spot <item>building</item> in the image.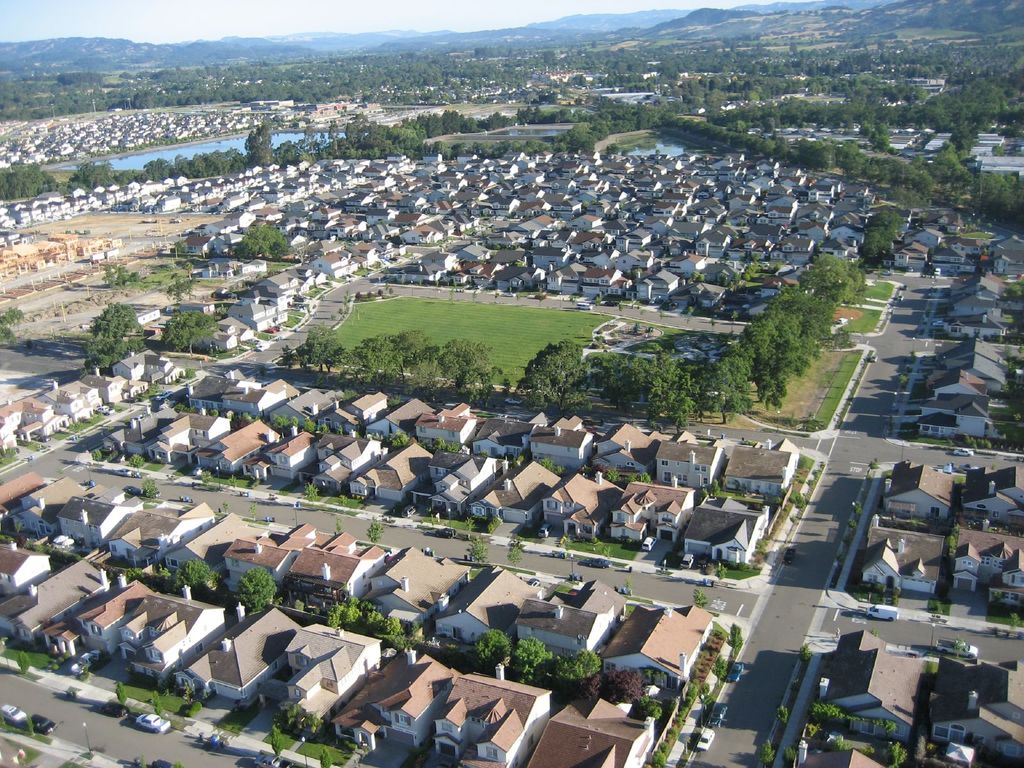
<item>building</item> found at [314,431,381,492].
